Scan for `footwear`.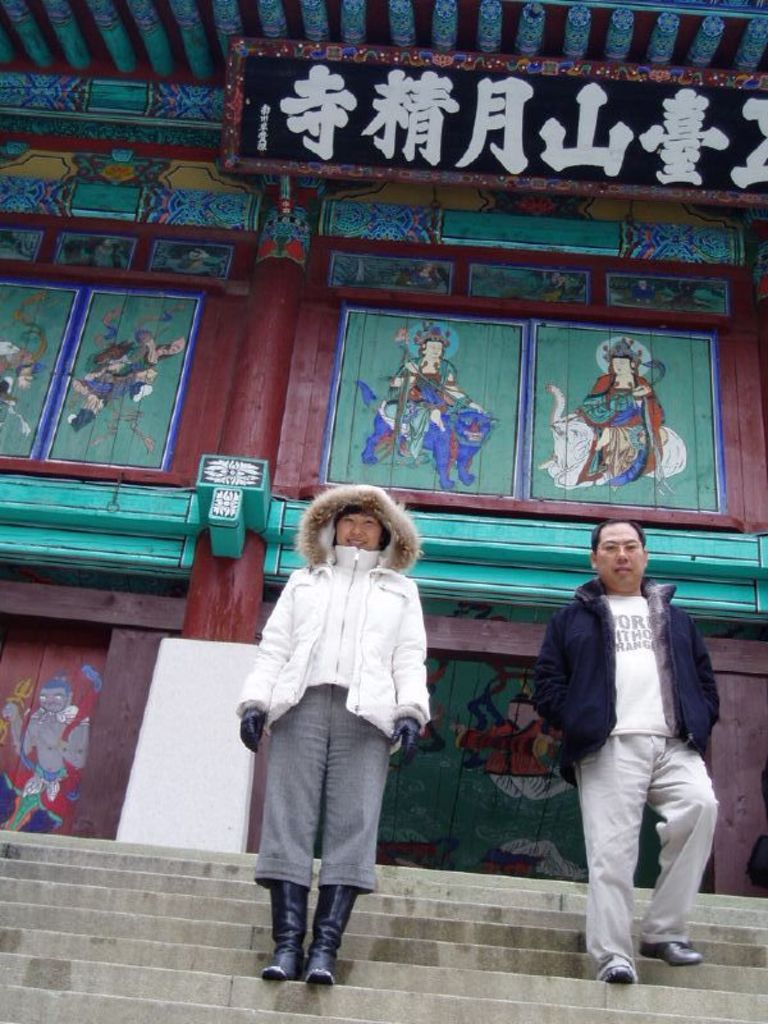
Scan result: pyautogui.locateOnScreen(640, 925, 708, 974).
